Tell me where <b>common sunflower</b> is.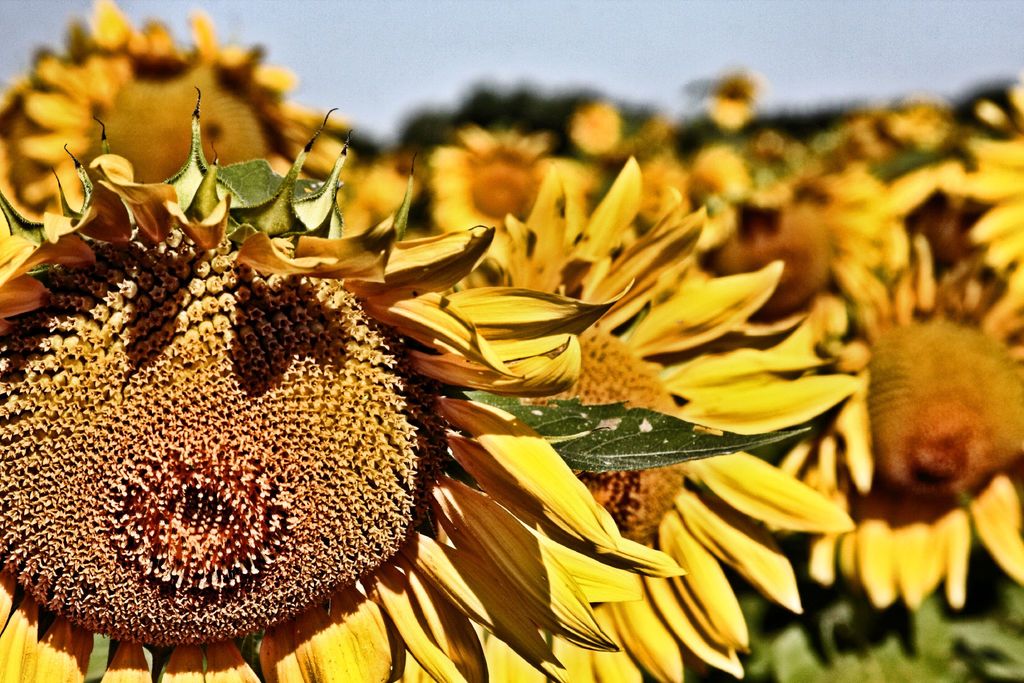
<b>common sunflower</b> is at (0,86,689,682).
